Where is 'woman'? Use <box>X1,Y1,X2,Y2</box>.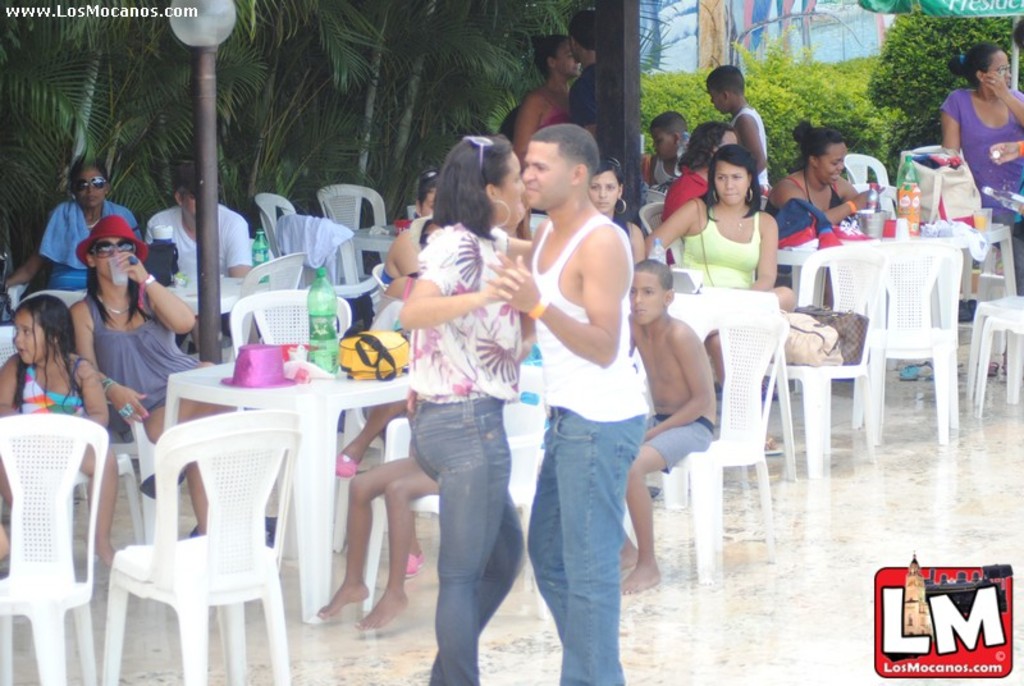
<box>324,207,435,484</box>.
